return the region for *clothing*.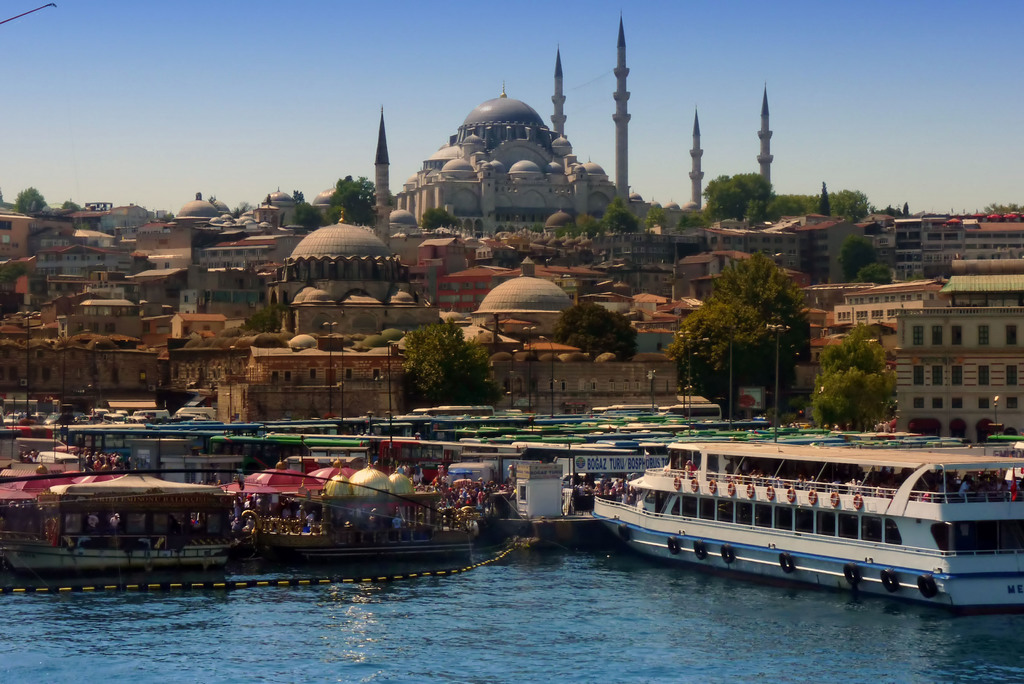
pyautogui.locateOnScreen(958, 478, 966, 492).
